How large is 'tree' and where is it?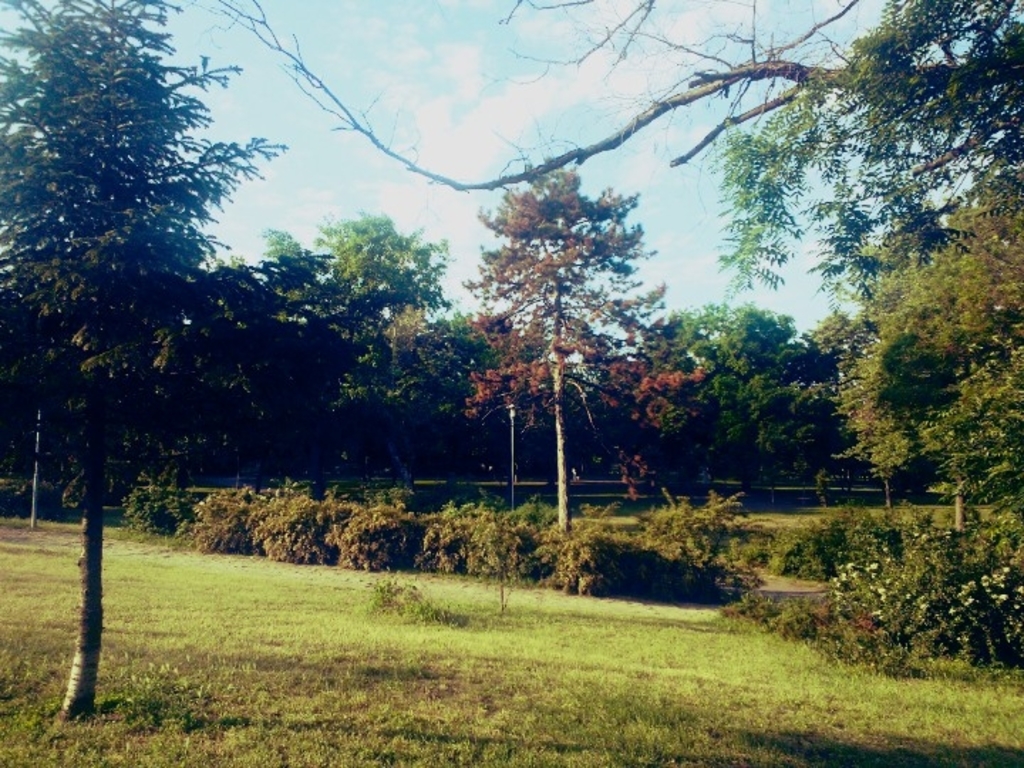
Bounding box: (left=277, top=201, right=452, bottom=499).
